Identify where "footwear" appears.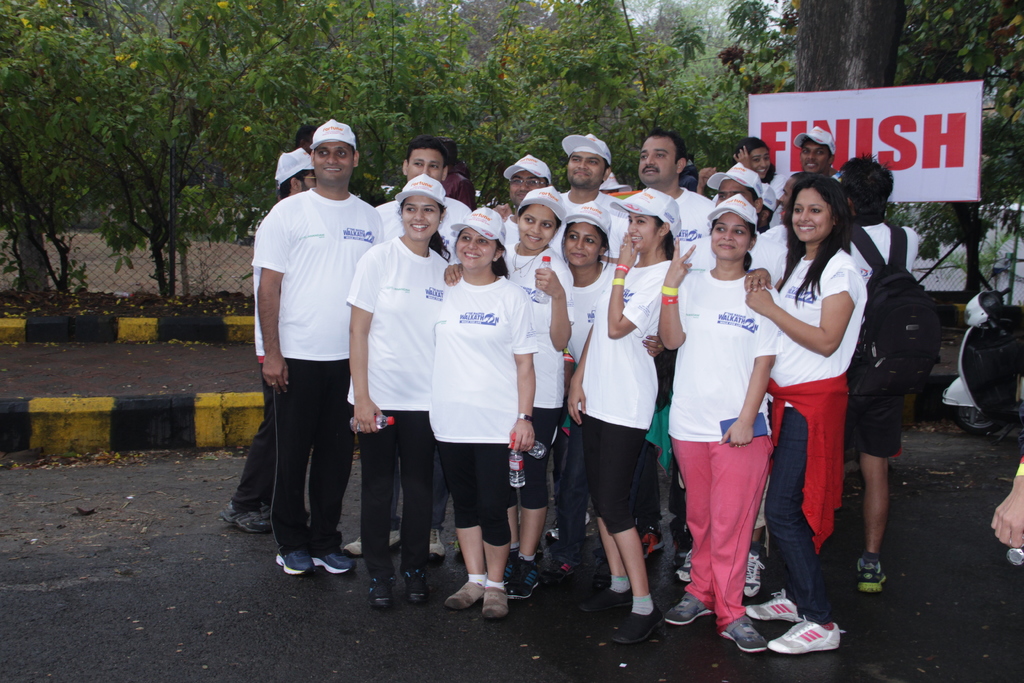
Appears at [745,589,806,619].
